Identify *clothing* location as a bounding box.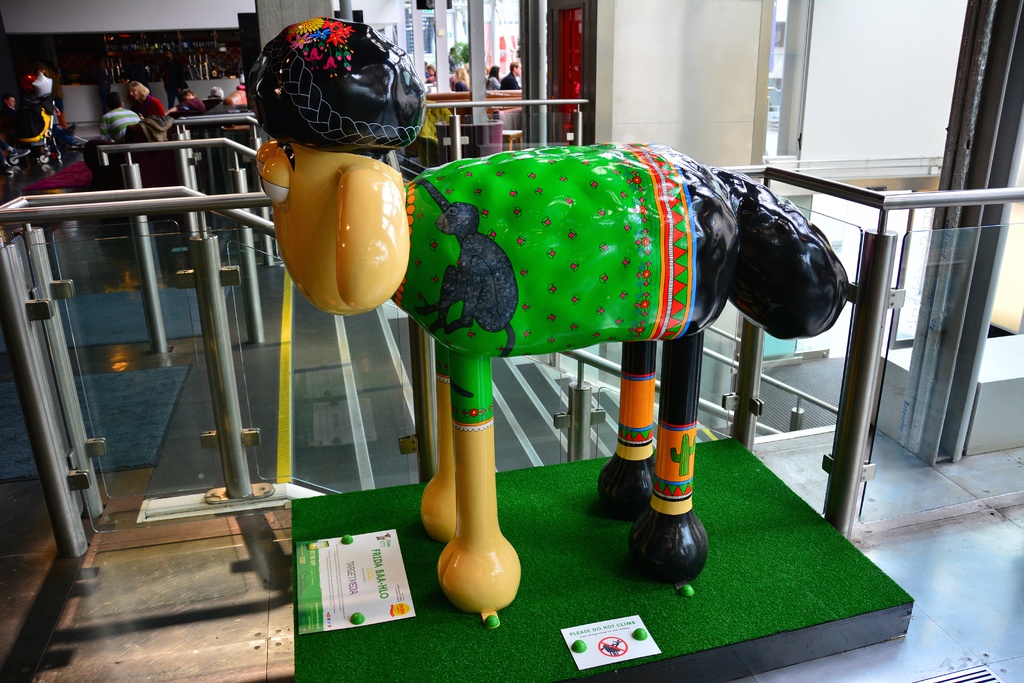
rect(102, 109, 133, 139).
